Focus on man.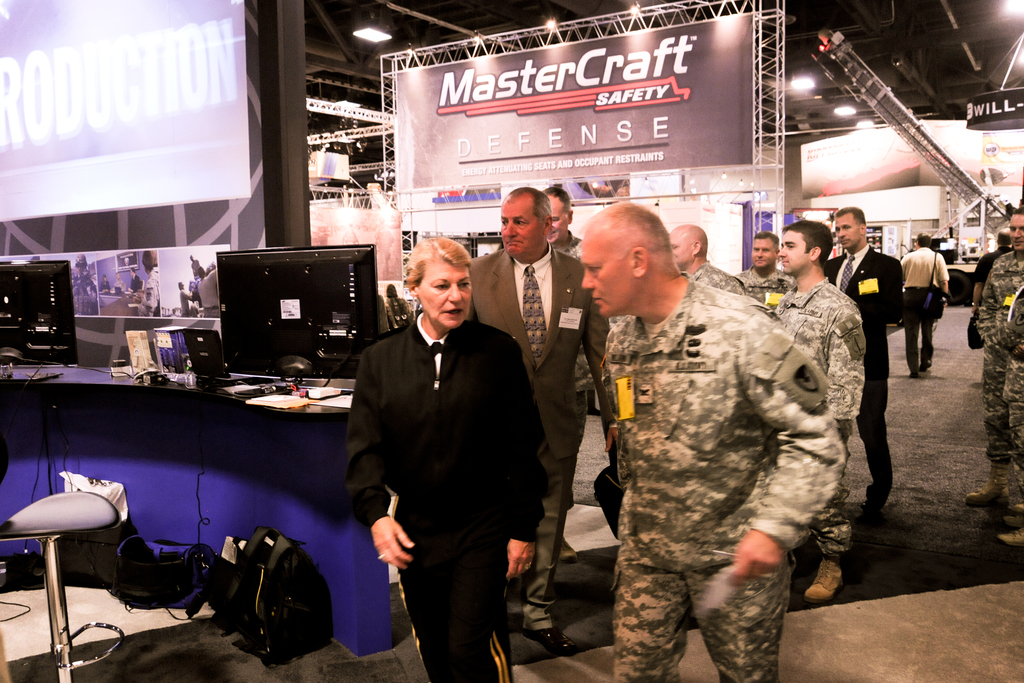
Focused at [left=544, top=188, right=605, bottom=563].
